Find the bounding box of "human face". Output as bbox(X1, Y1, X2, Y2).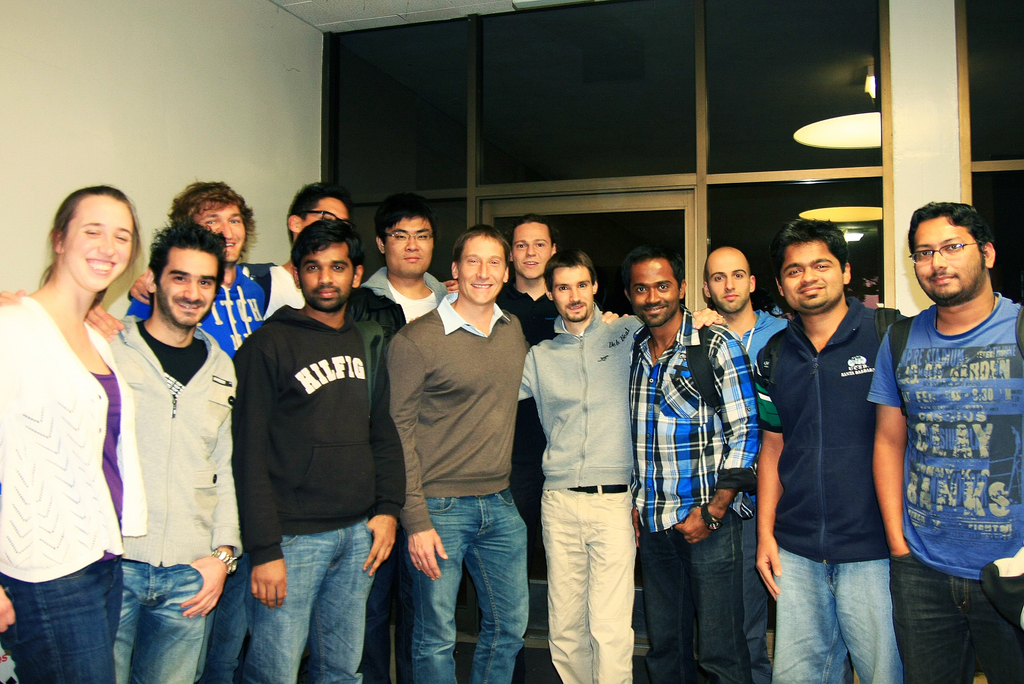
bbox(631, 263, 680, 329).
